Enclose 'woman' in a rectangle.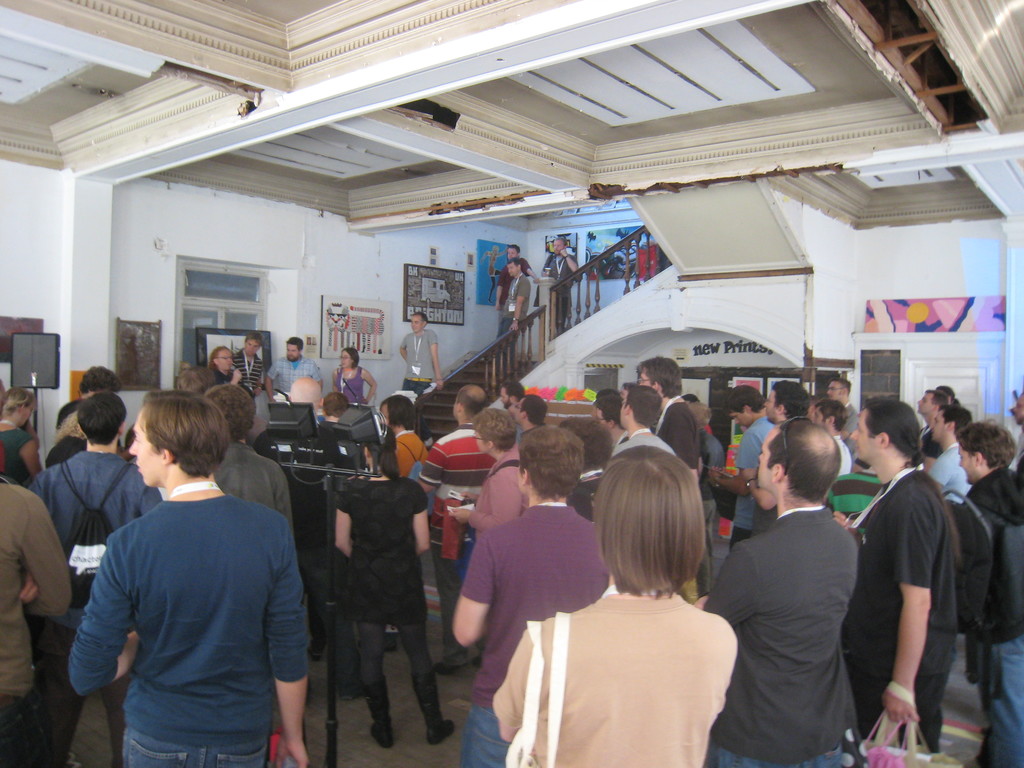
[527, 435, 762, 767].
